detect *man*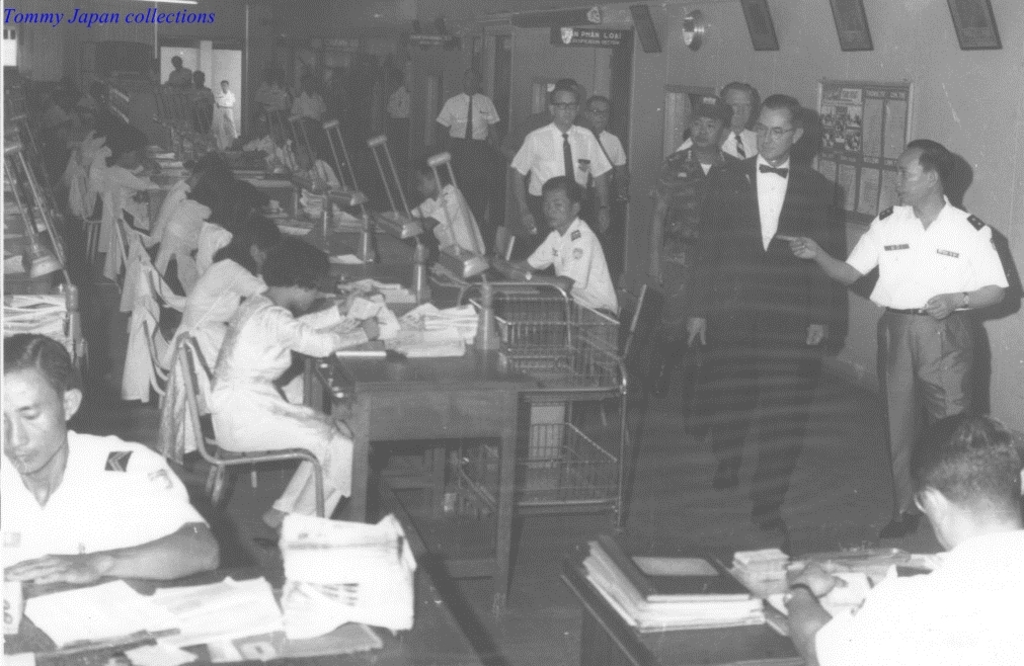
{"left": 621, "top": 89, "right": 749, "bottom": 446}
